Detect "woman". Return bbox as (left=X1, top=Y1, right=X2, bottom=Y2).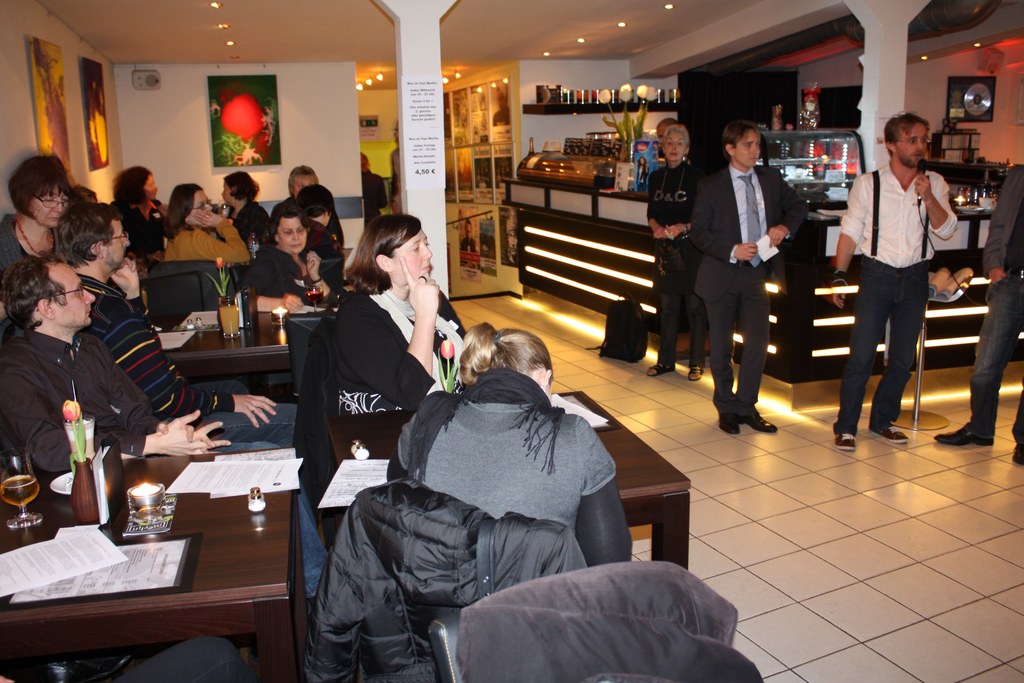
(left=278, top=163, right=340, bottom=242).
